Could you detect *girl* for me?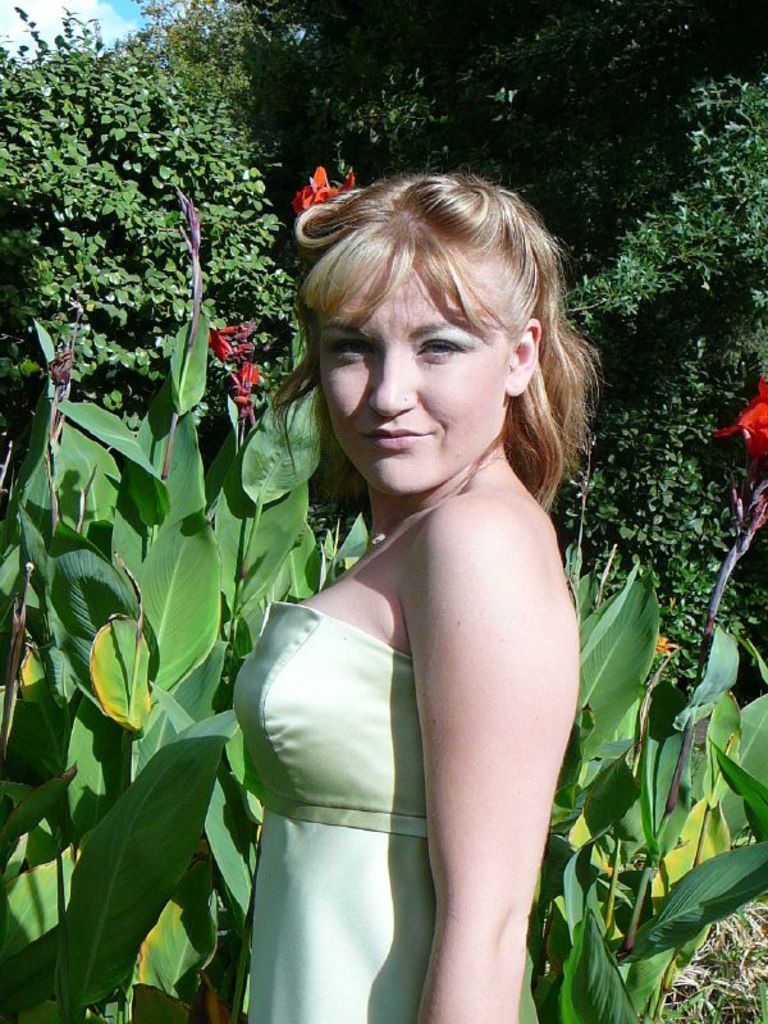
Detection result: (left=234, top=169, right=602, bottom=1023).
